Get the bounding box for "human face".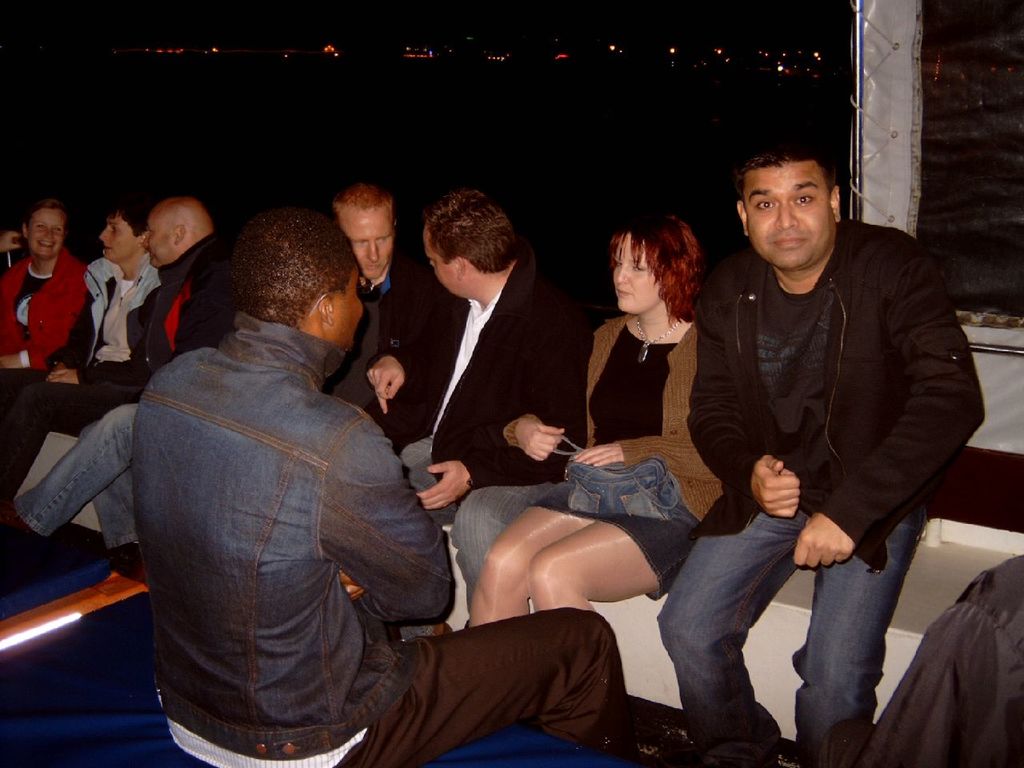
747,160,831,271.
